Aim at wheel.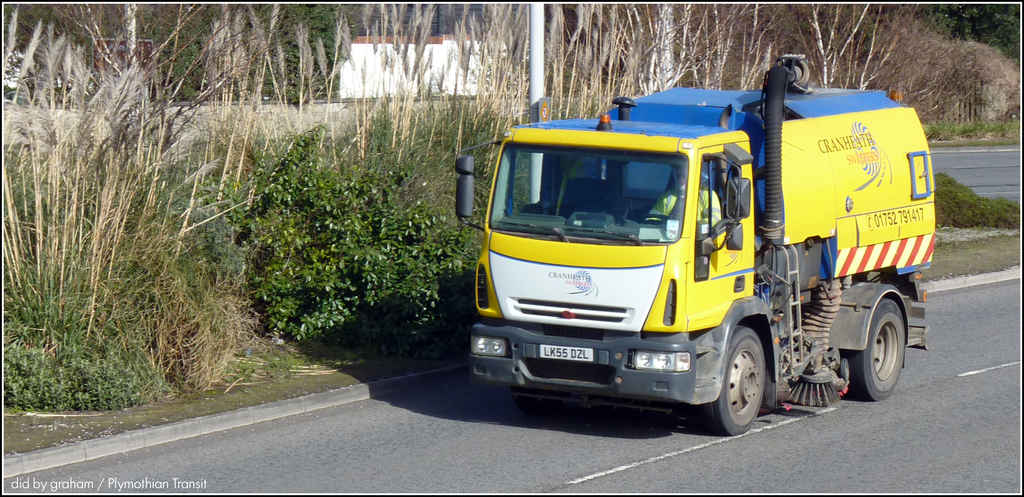
Aimed at select_region(711, 324, 779, 425).
